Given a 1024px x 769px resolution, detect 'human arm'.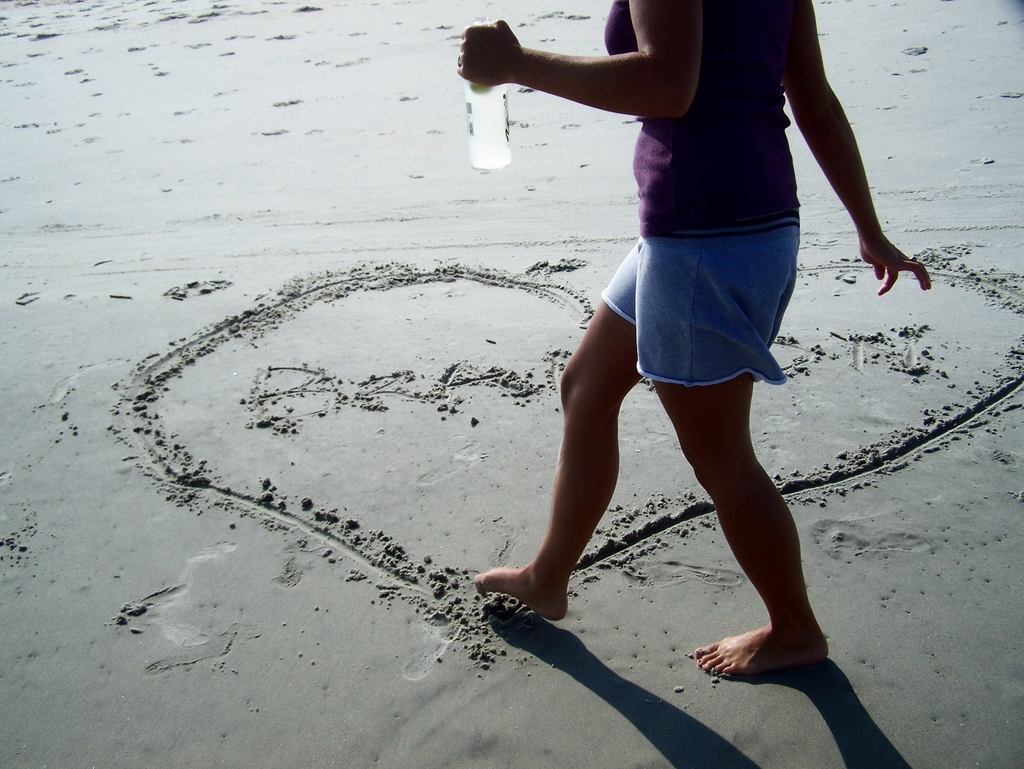
x1=459, y1=0, x2=739, y2=147.
